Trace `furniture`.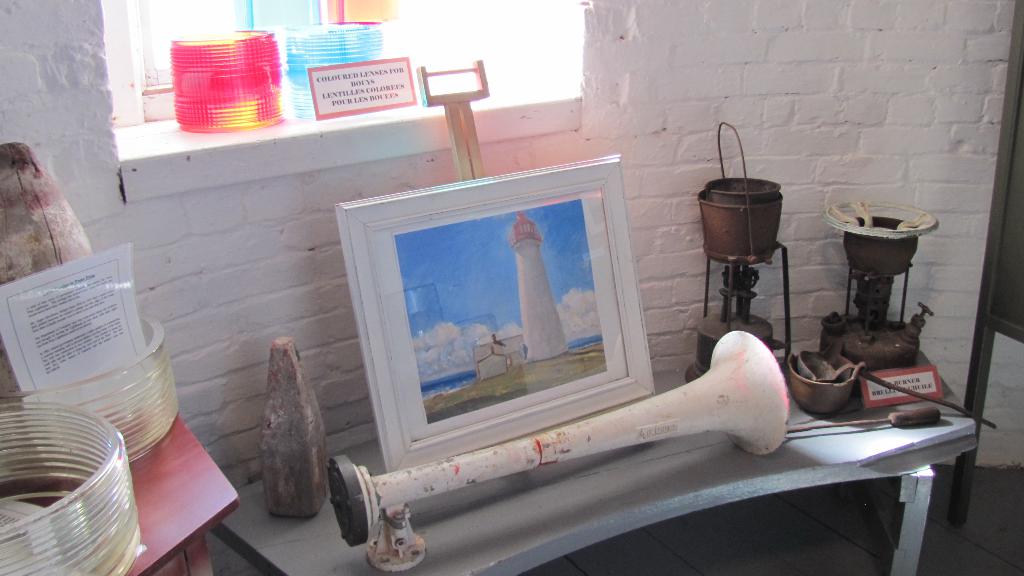
Traced to crop(211, 372, 979, 575).
